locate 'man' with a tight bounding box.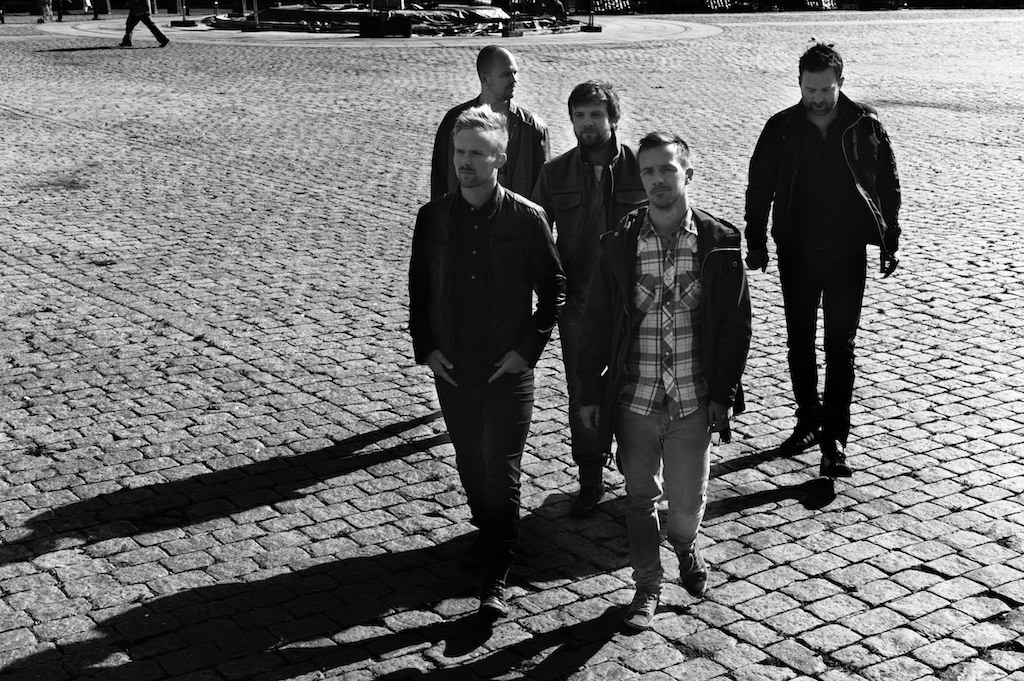
(left=571, top=129, right=753, bottom=630).
